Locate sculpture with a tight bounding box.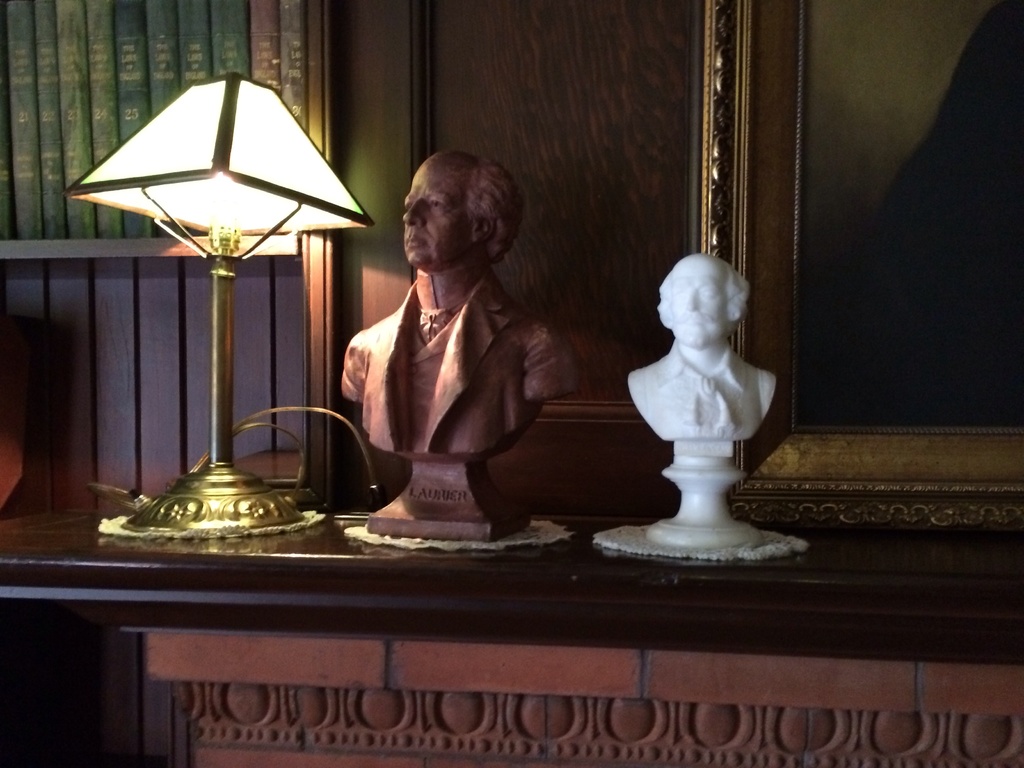
(337,157,568,536).
